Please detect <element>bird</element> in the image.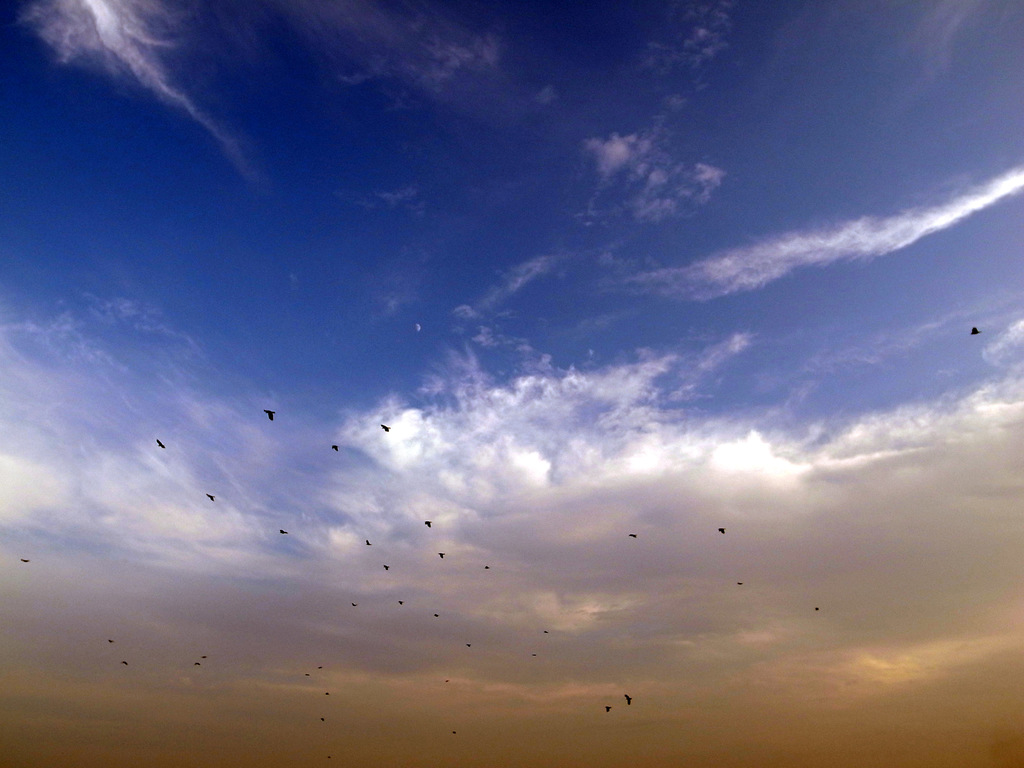
Rect(22, 559, 28, 563).
